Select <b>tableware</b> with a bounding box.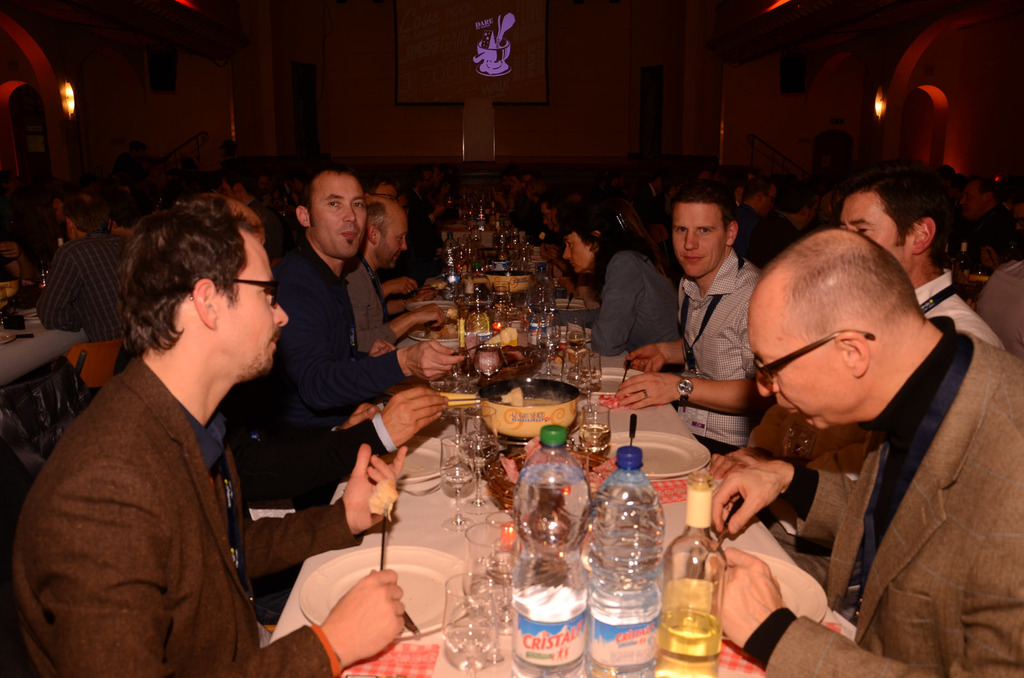
[300,542,472,642].
